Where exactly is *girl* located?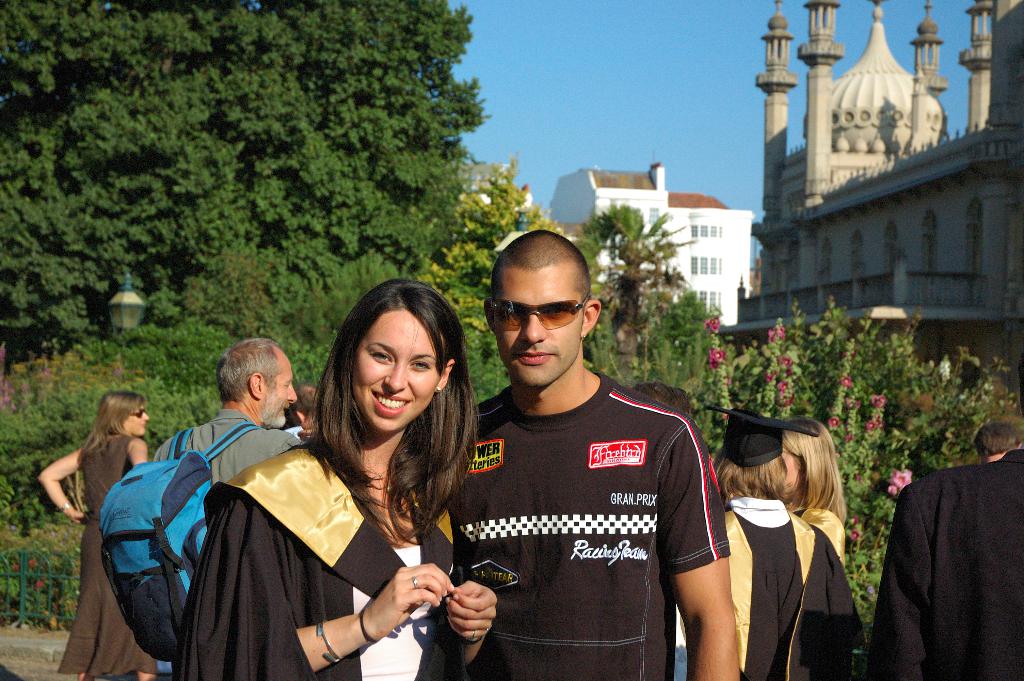
Its bounding box is {"x1": 172, "y1": 277, "x2": 499, "y2": 680}.
